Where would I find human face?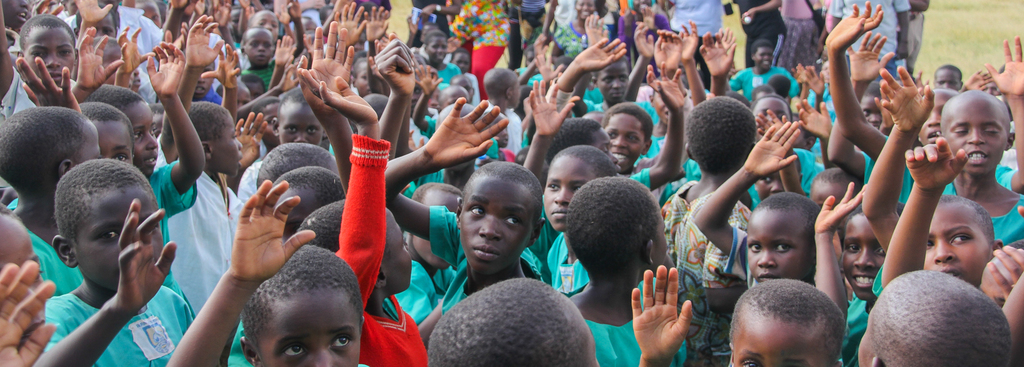
At box=[84, 121, 101, 162].
